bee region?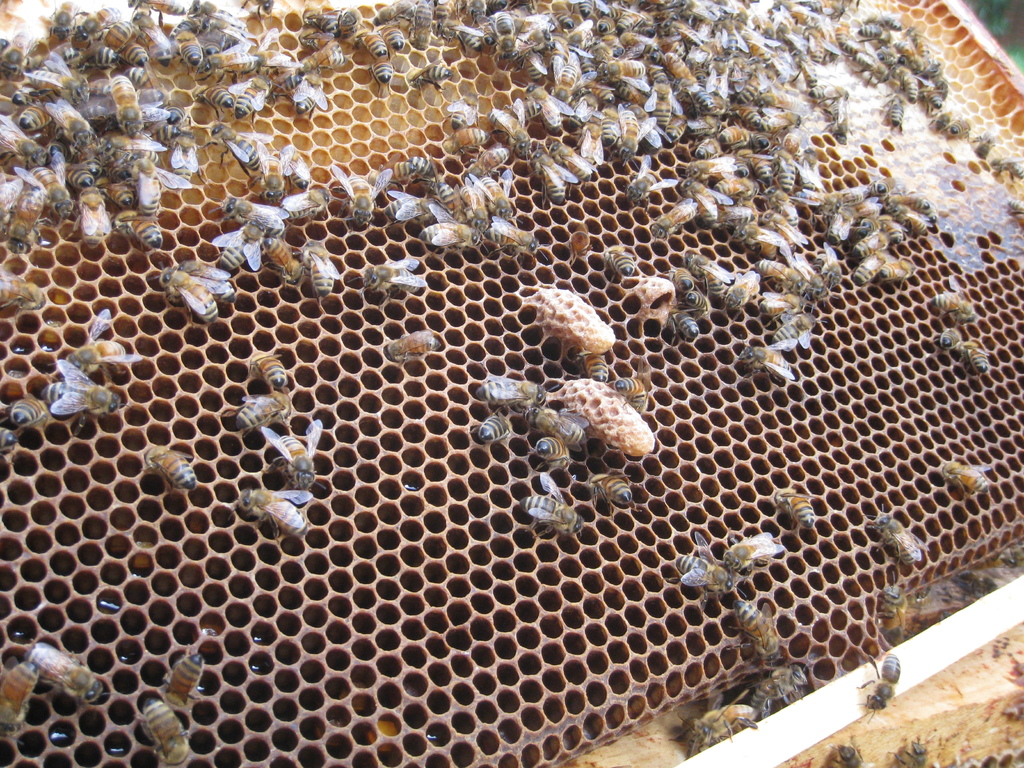
860:650:899:716
